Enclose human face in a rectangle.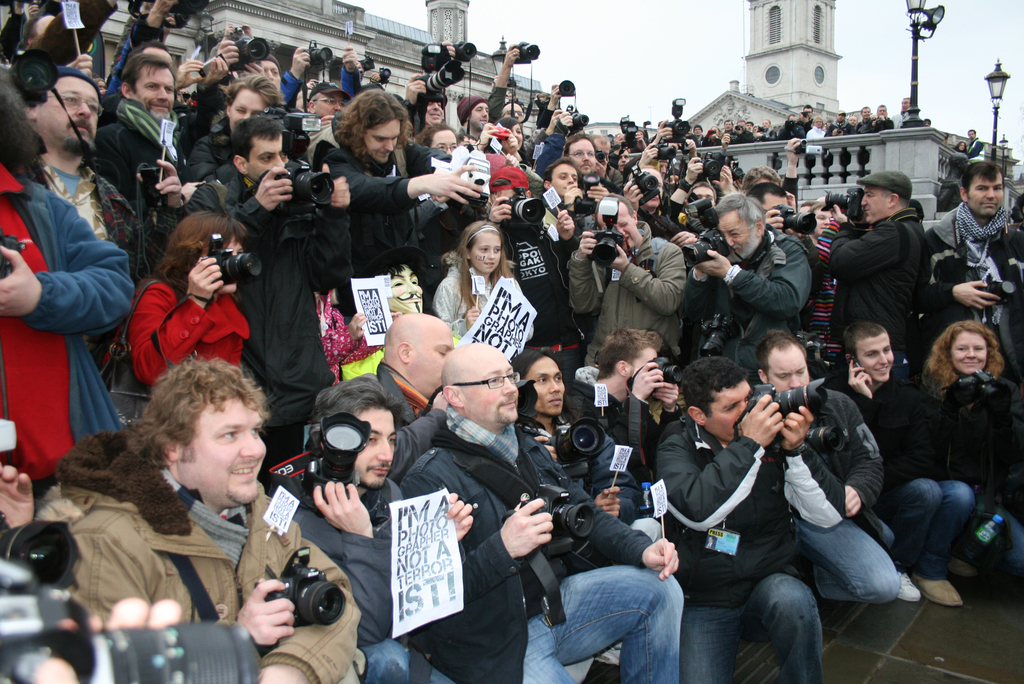
detection(704, 379, 753, 439).
